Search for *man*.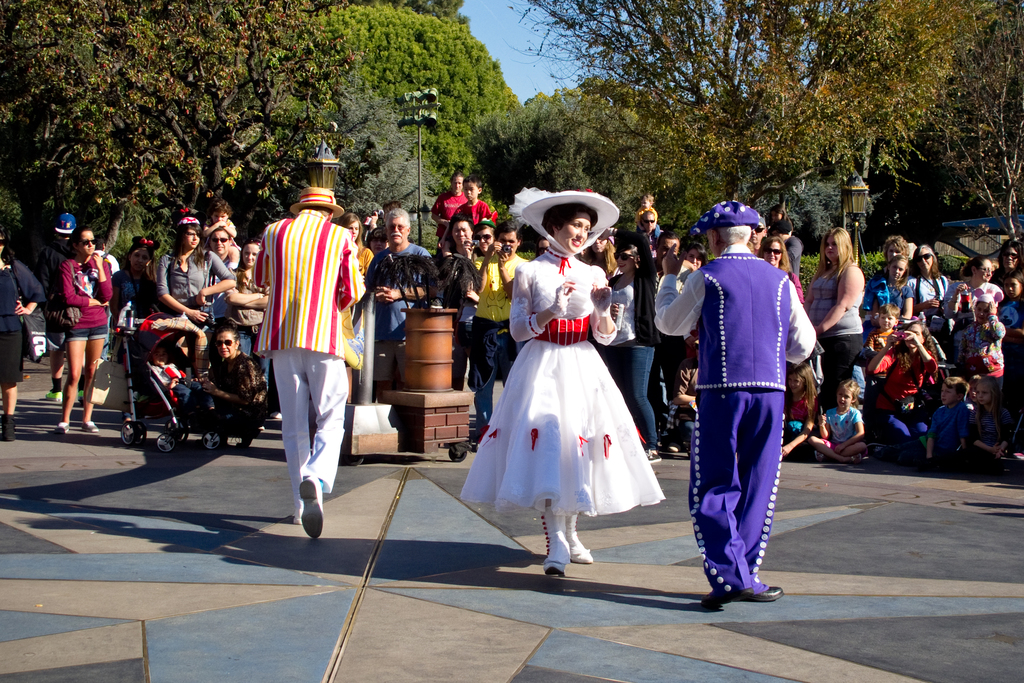
Found at <bbox>444, 208, 482, 406</bbox>.
